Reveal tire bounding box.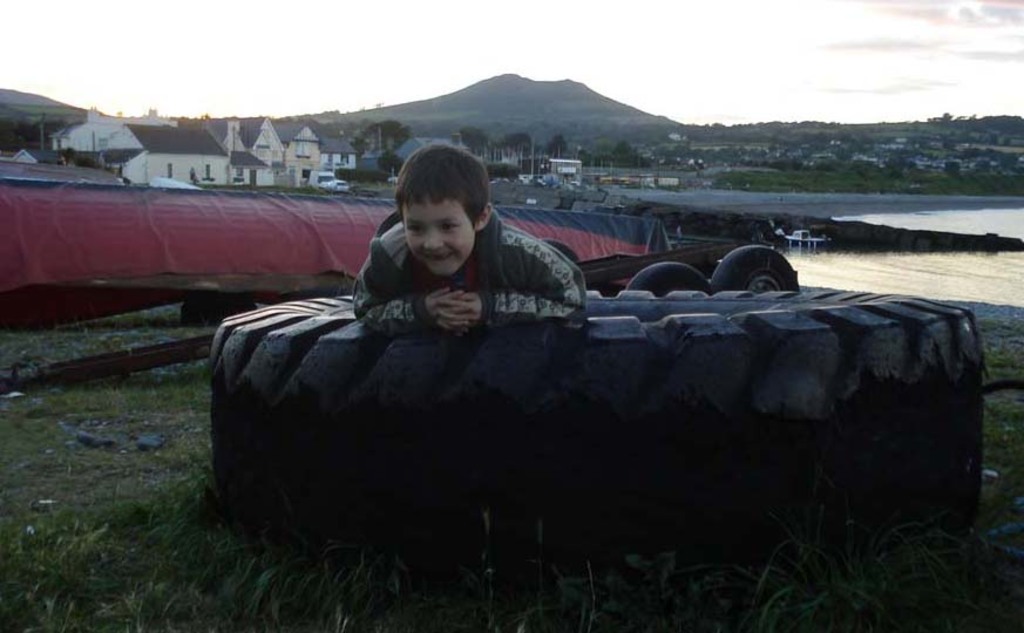
Revealed: rect(208, 292, 984, 553).
